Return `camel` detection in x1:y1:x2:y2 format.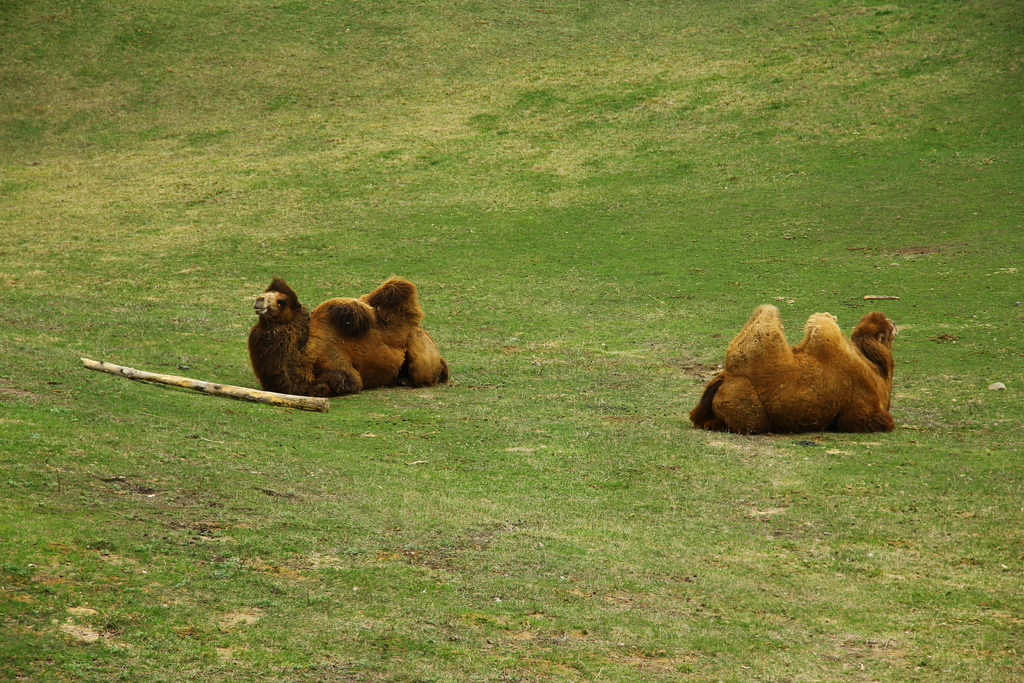
691:303:892:437.
